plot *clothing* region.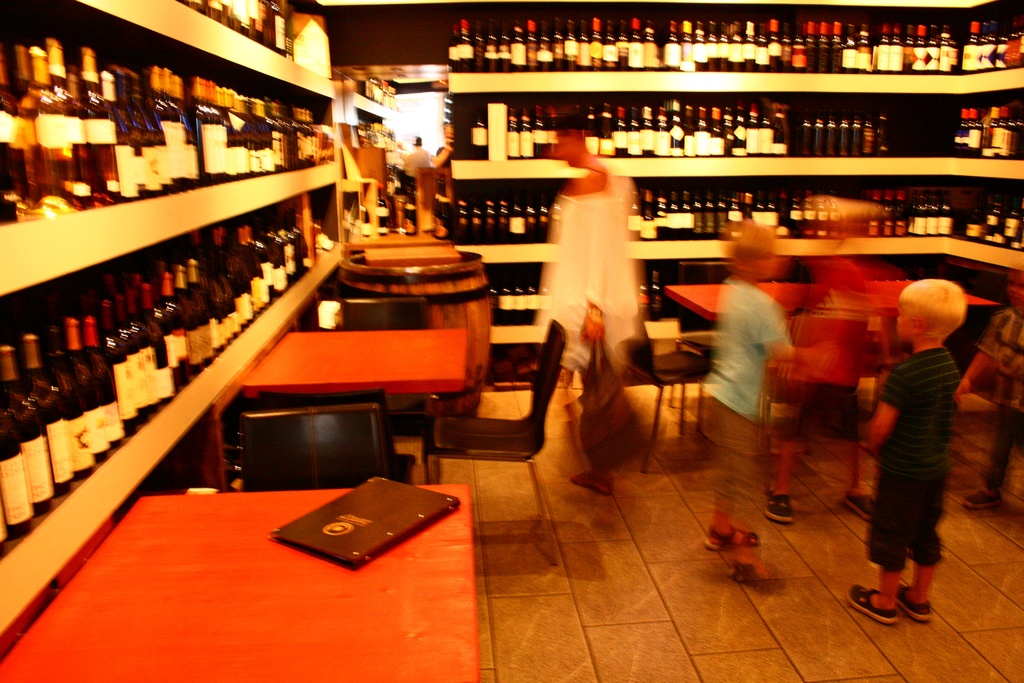
Plotted at crop(861, 350, 956, 565).
